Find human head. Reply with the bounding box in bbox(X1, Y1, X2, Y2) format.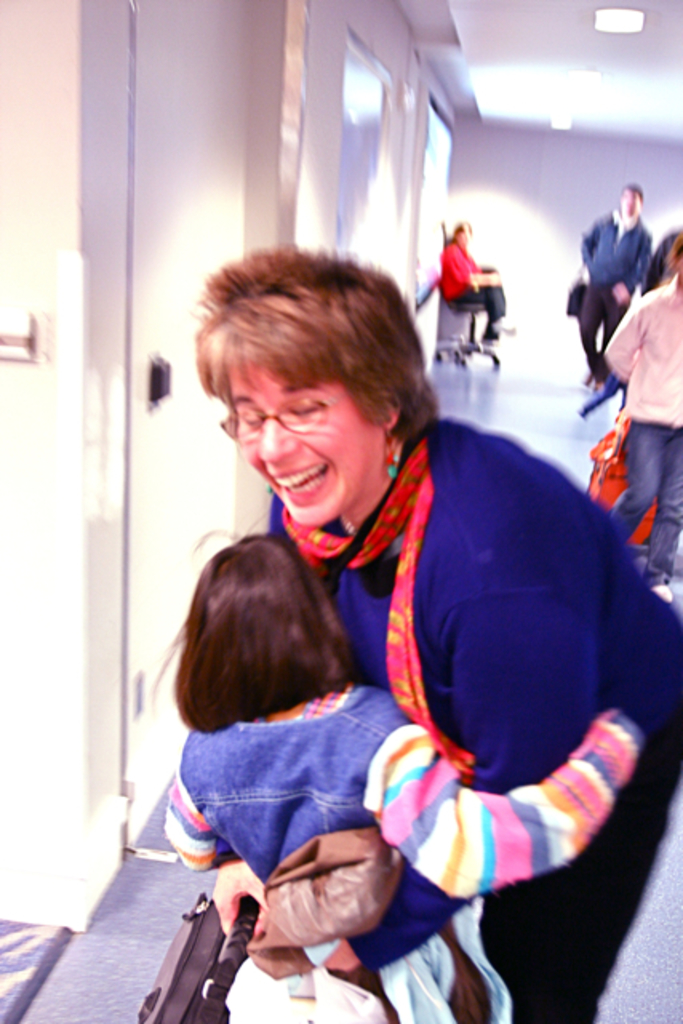
bbox(189, 229, 456, 523).
